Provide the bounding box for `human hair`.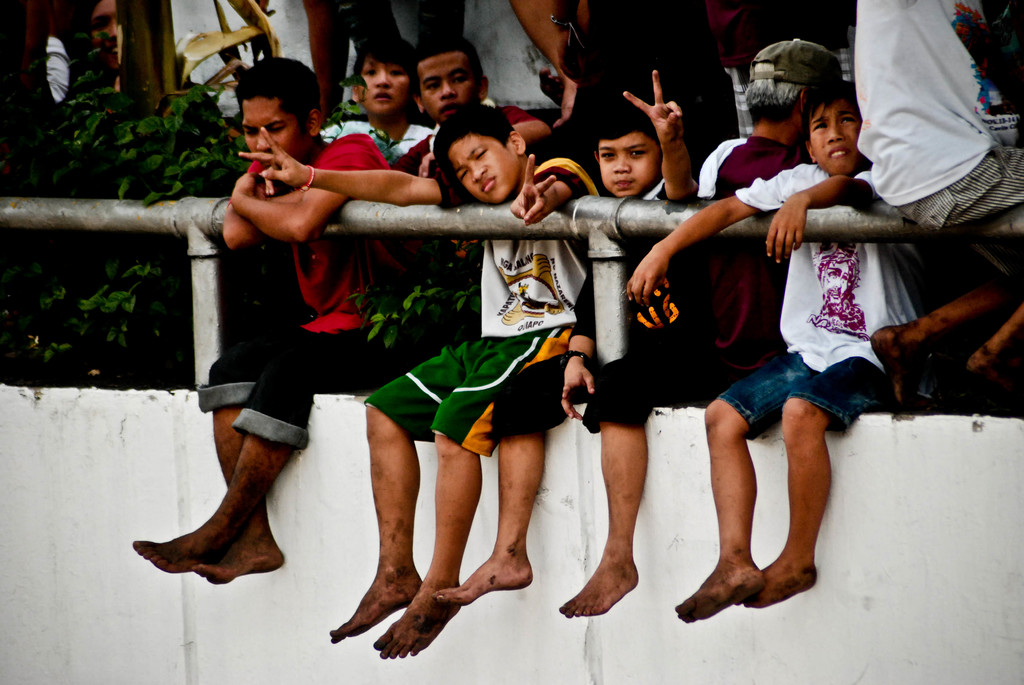
bbox=[746, 80, 805, 120].
